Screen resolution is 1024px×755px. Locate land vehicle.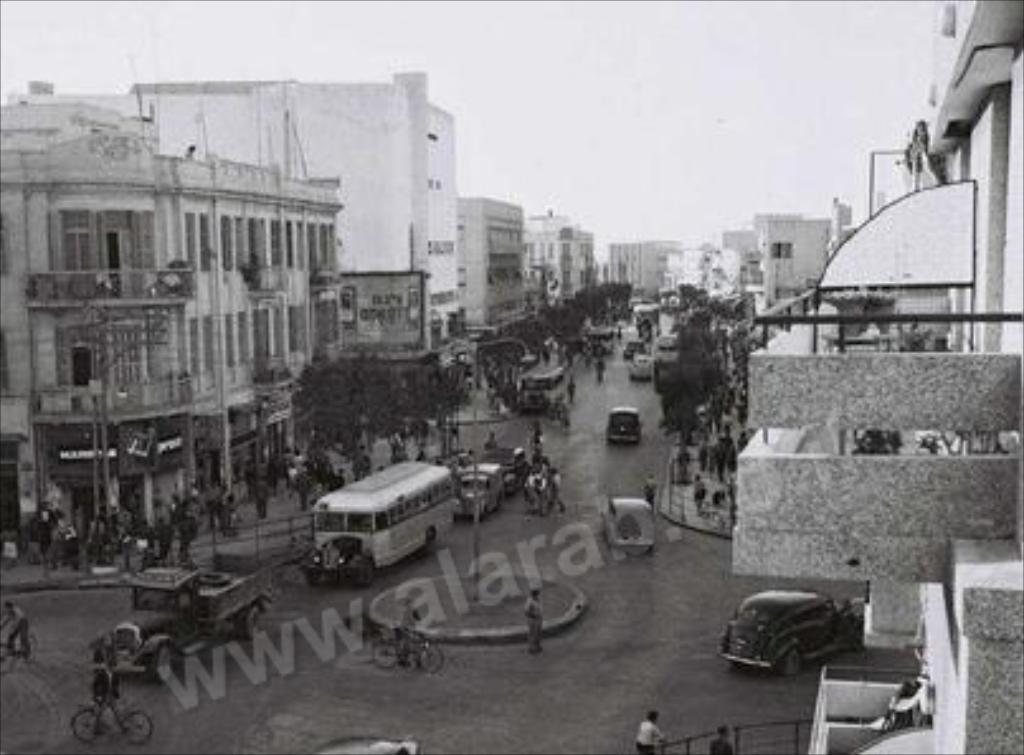
[left=66, top=697, right=155, bottom=745].
